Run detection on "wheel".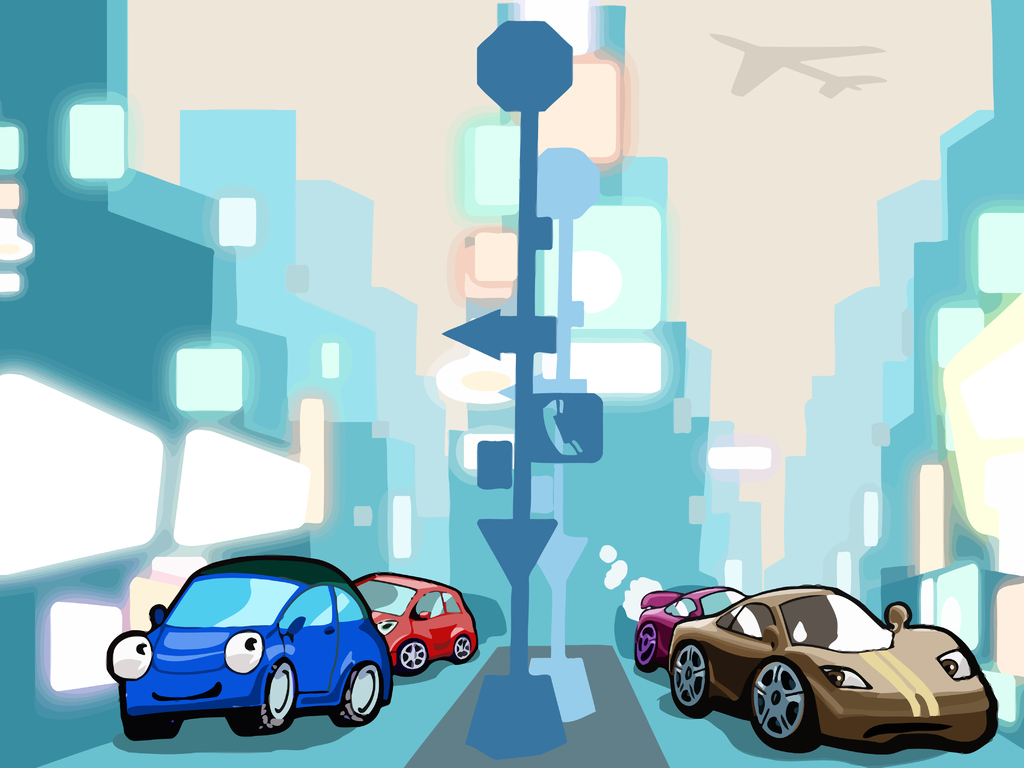
Result: 396,640,429,676.
